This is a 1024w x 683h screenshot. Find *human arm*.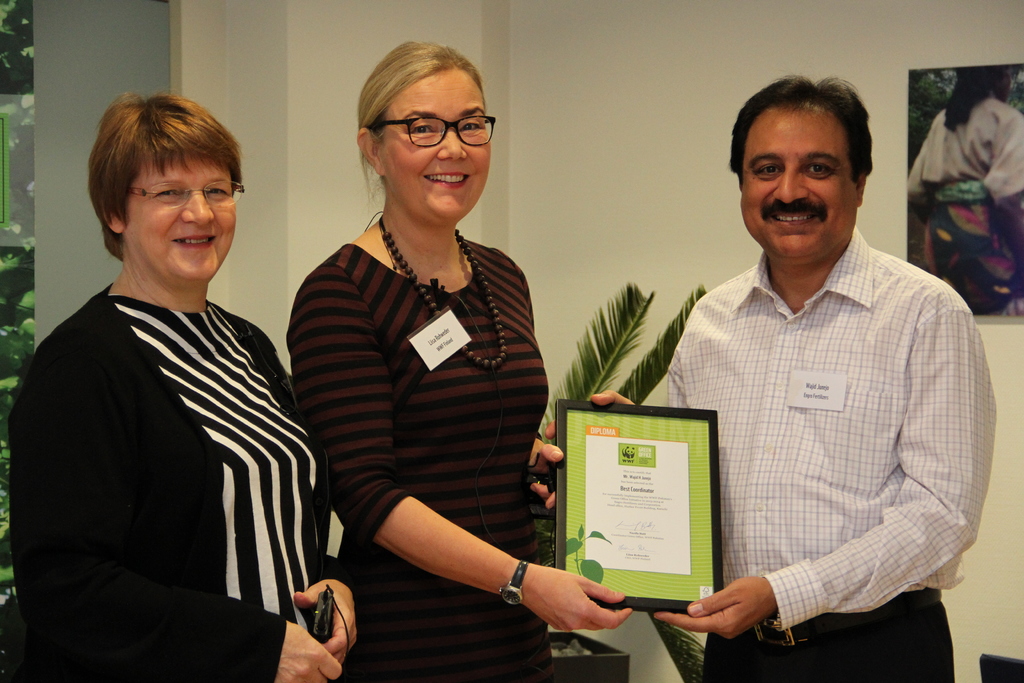
Bounding box: locate(17, 352, 344, 682).
